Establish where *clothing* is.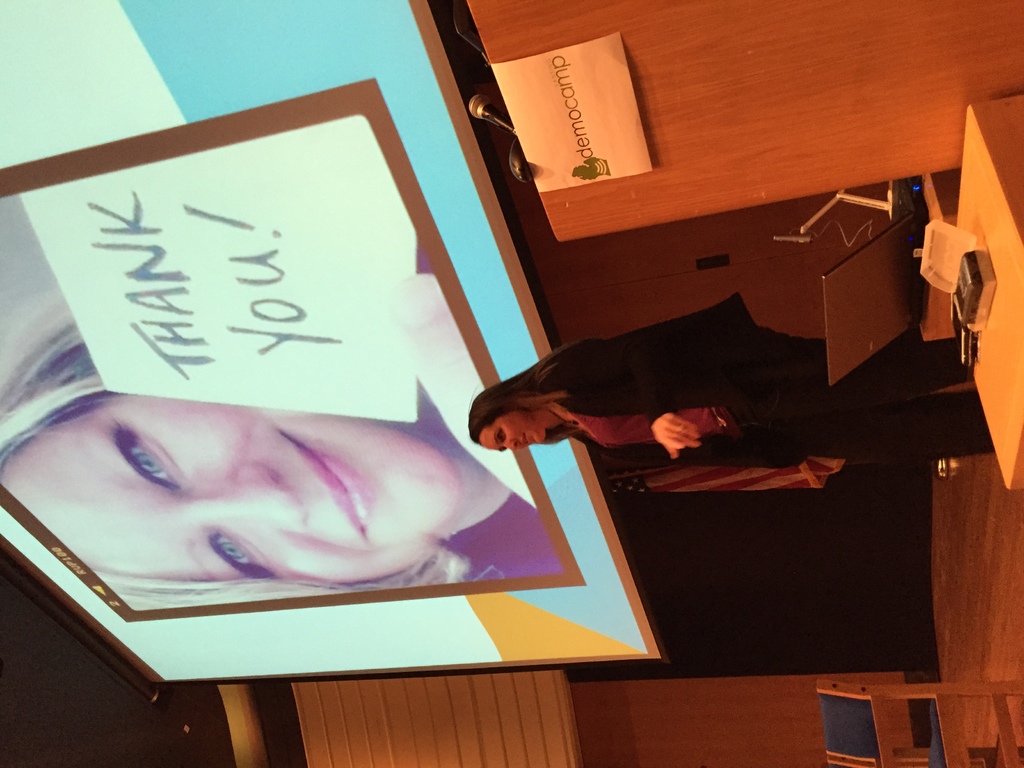
Established at bbox(534, 295, 993, 460).
